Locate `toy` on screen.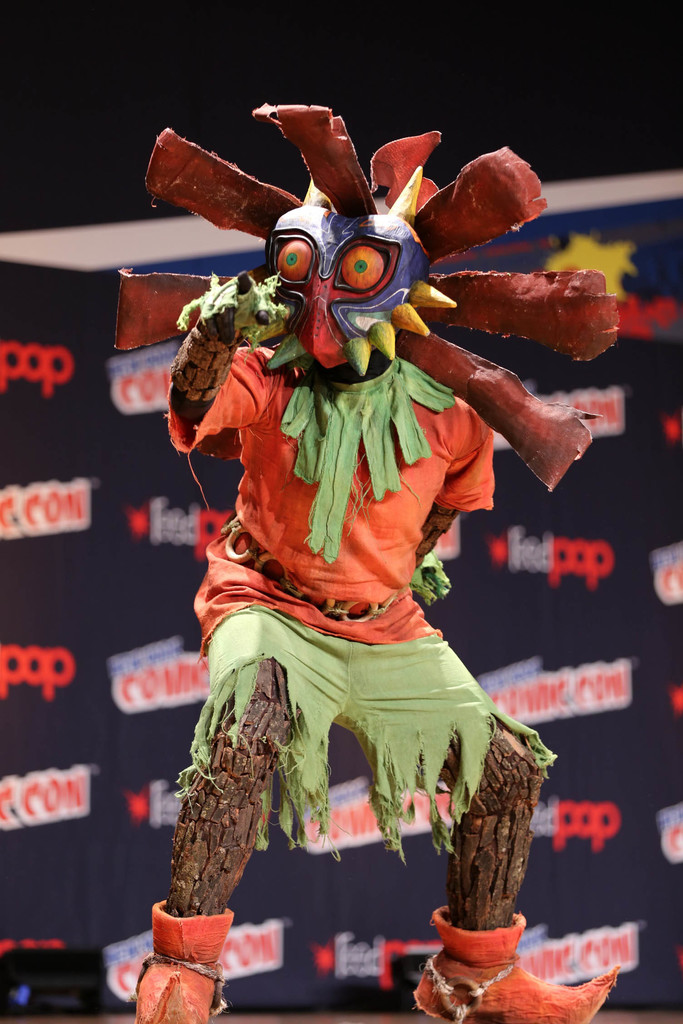
On screen at locate(101, 74, 636, 1023).
